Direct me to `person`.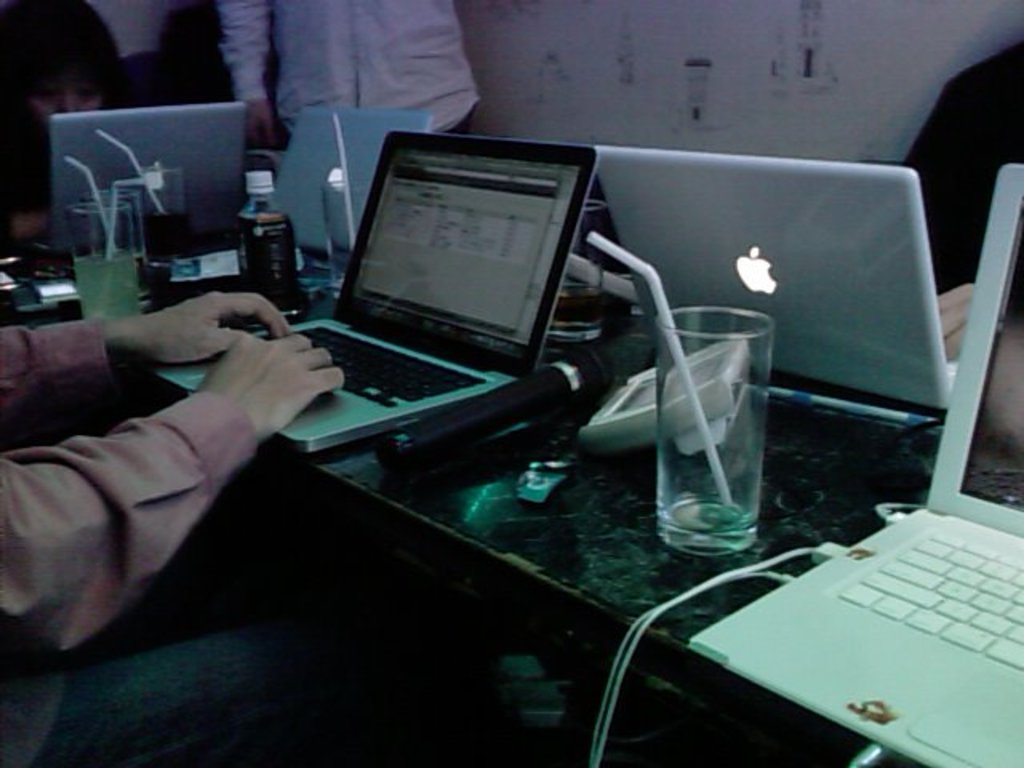
Direction: <box>11,242,379,678</box>.
